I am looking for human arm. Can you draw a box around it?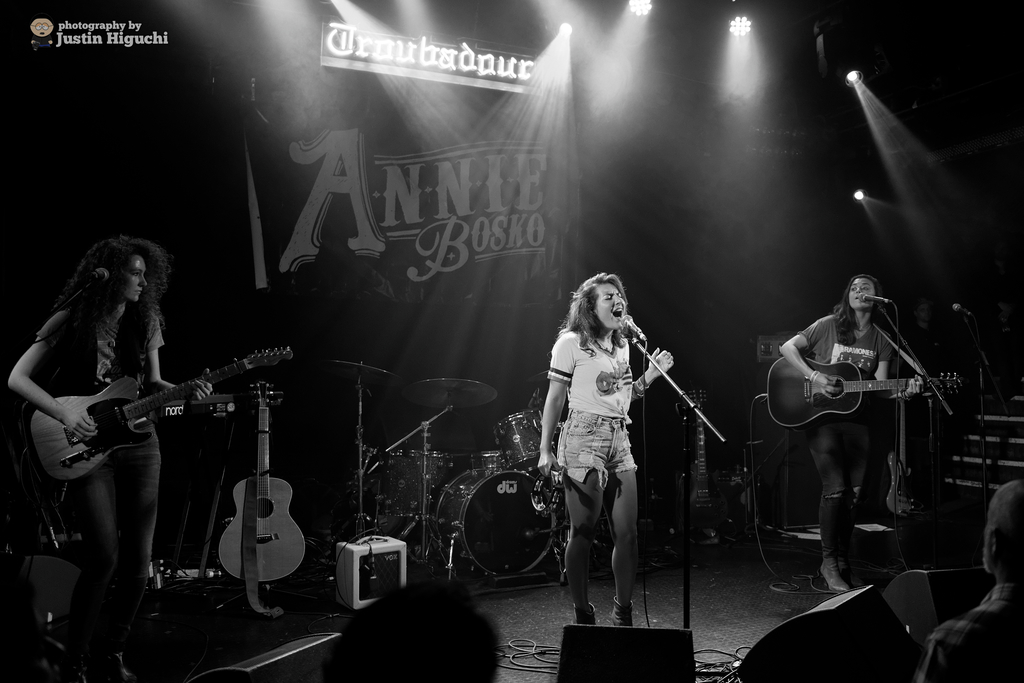
Sure, the bounding box is {"x1": 7, "y1": 317, "x2": 103, "y2": 443}.
